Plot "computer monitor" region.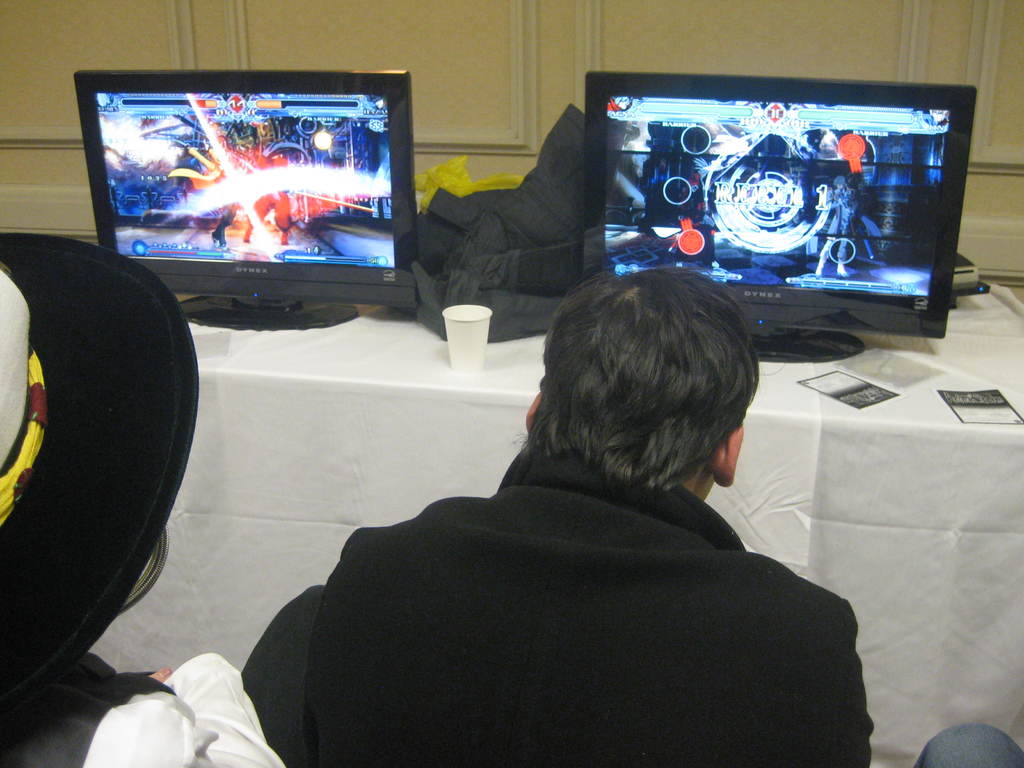
Plotted at 70,70,421,331.
